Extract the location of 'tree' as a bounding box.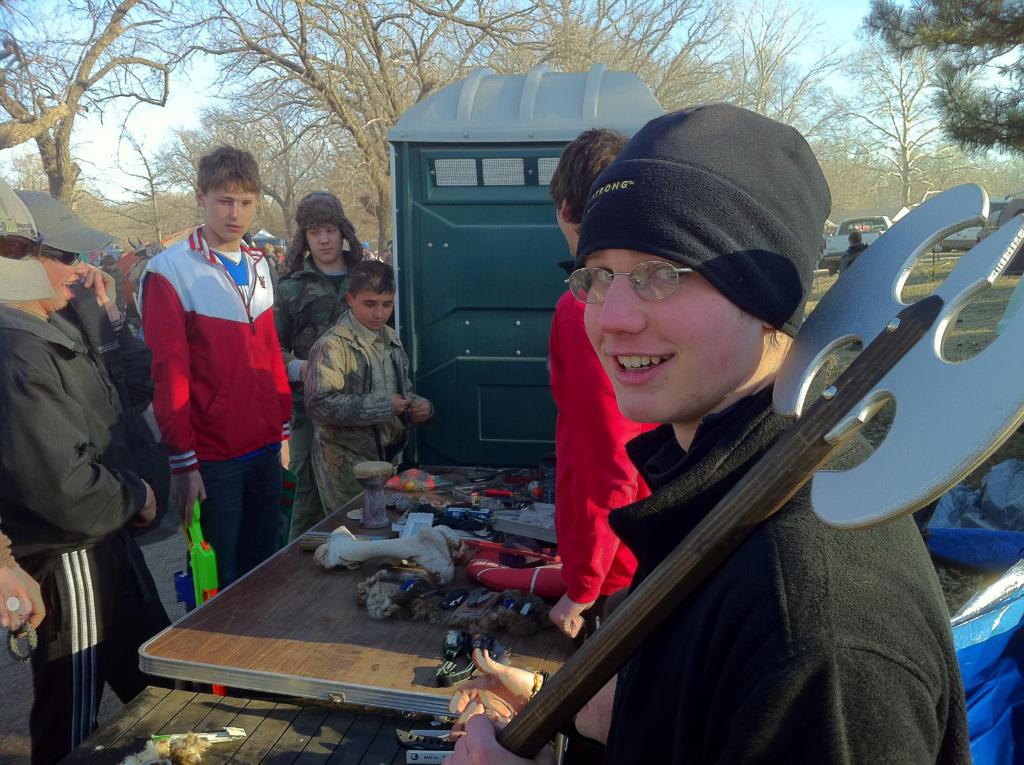
bbox=(858, 0, 1023, 165).
